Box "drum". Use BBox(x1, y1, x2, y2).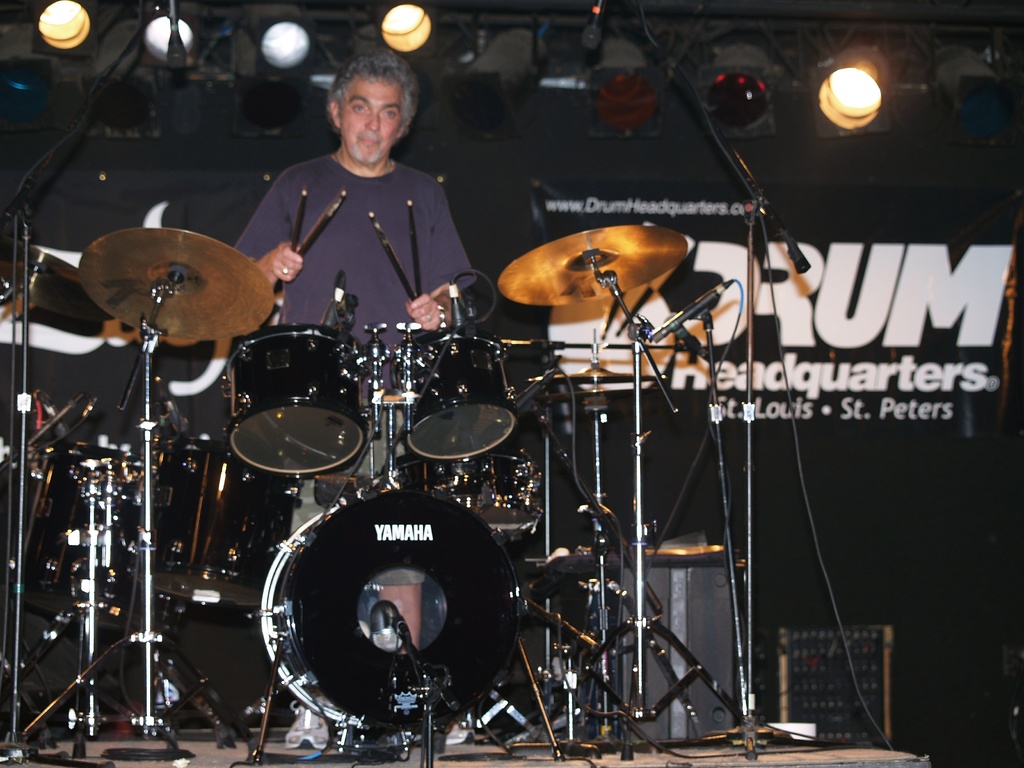
BBox(260, 484, 522, 734).
